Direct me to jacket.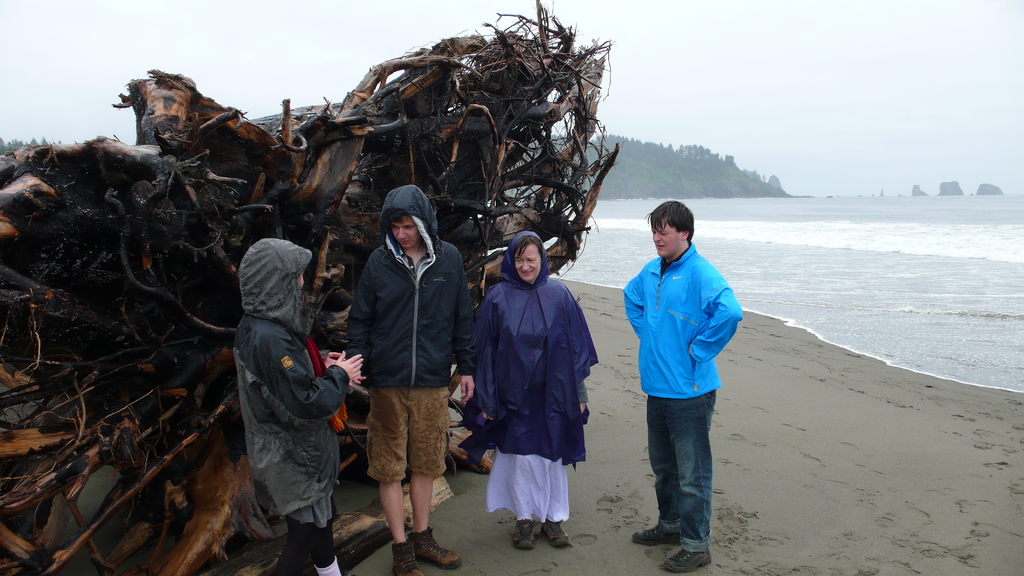
Direction: 229:234:351:522.
